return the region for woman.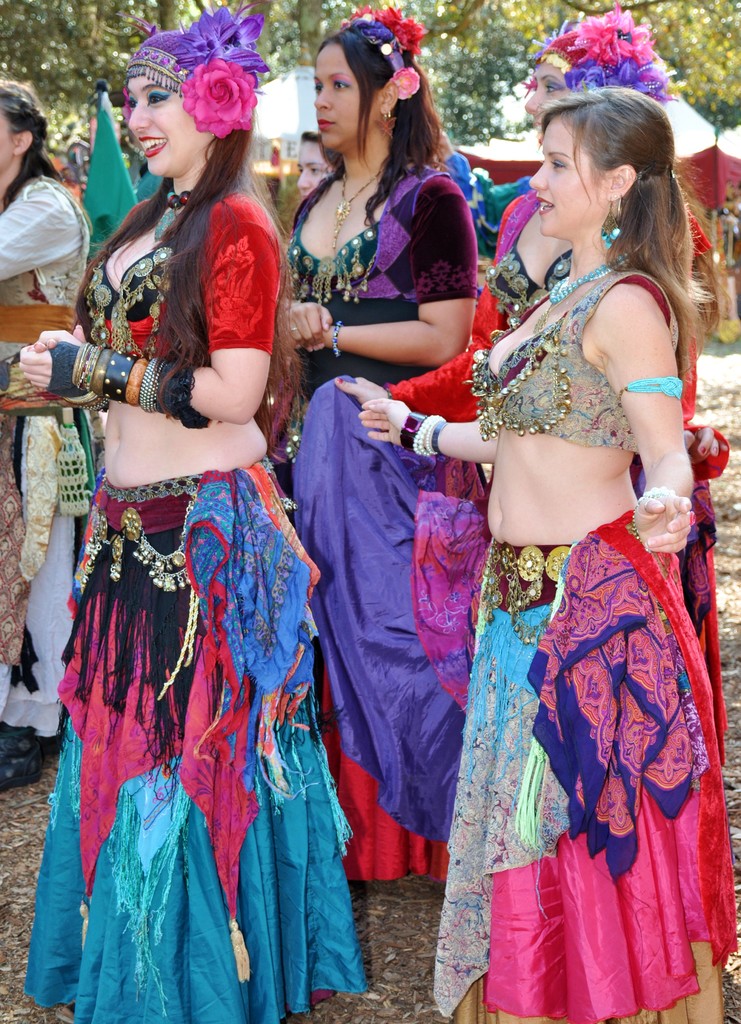
bbox=(0, 0, 368, 1023).
